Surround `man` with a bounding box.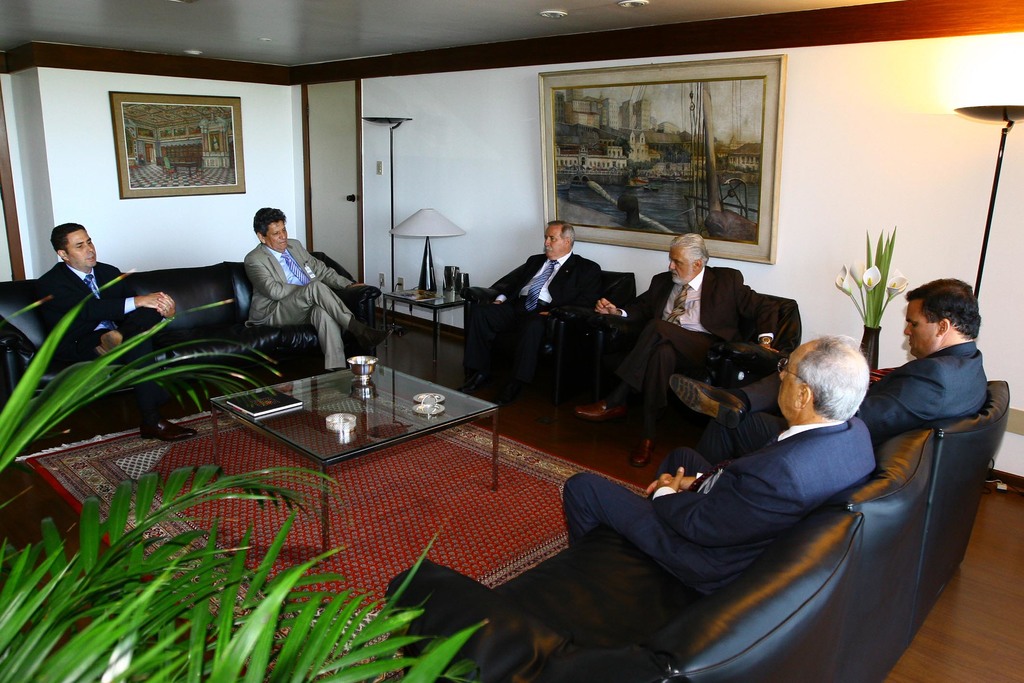
<box>593,235,778,464</box>.
